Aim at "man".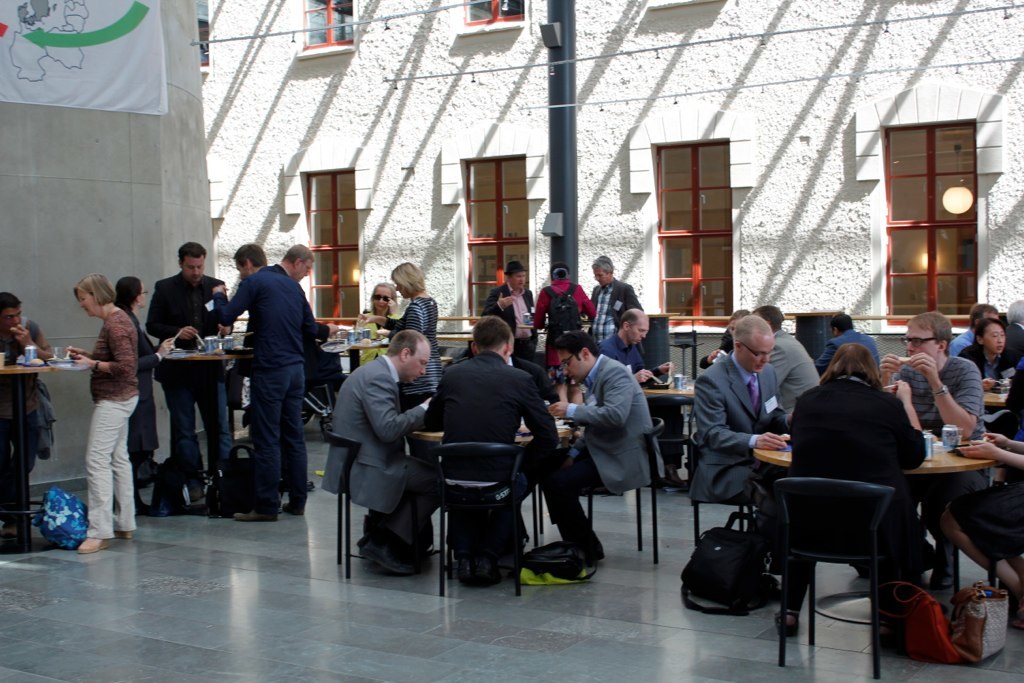
Aimed at Rect(480, 257, 542, 362).
